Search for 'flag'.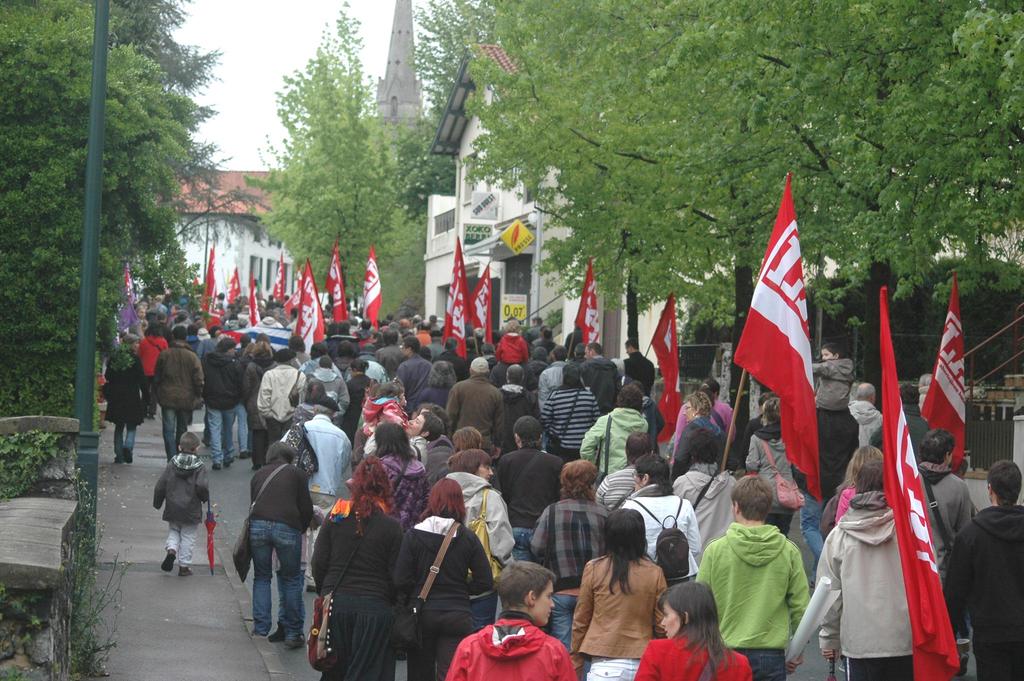
Found at <box>917,273,968,481</box>.
